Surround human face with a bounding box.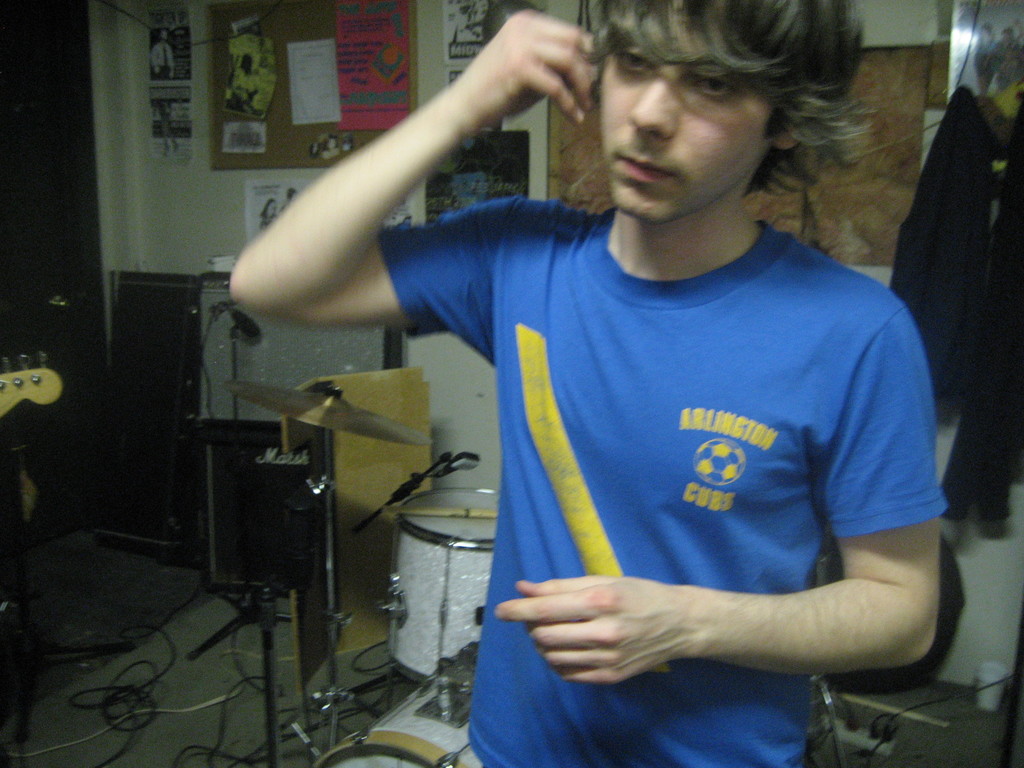
bbox=[598, 44, 774, 223].
